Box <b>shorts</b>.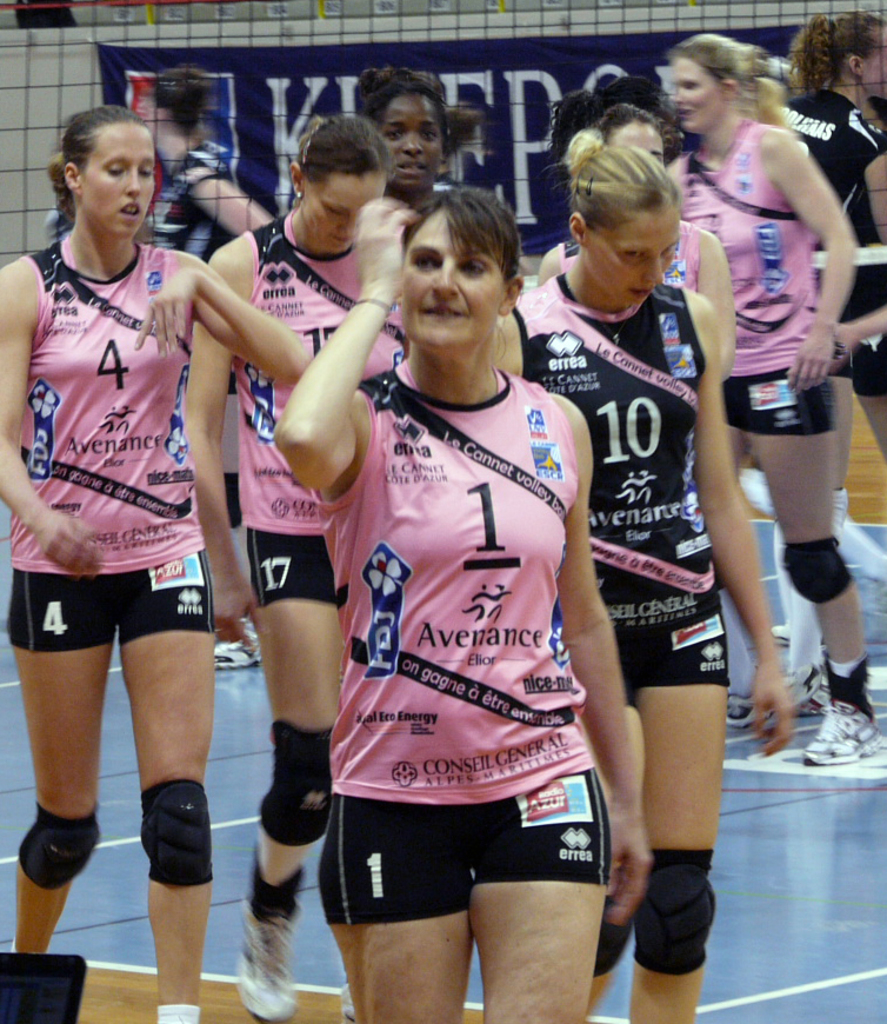
Rect(326, 777, 636, 937).
